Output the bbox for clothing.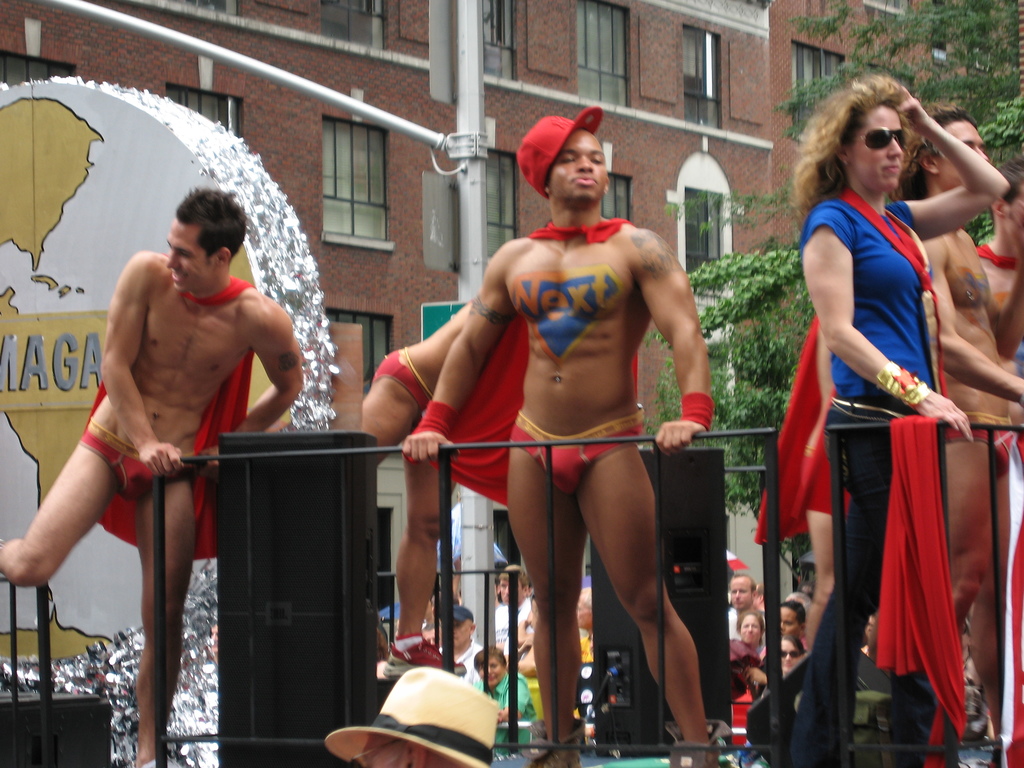
(492,671,534,752).
